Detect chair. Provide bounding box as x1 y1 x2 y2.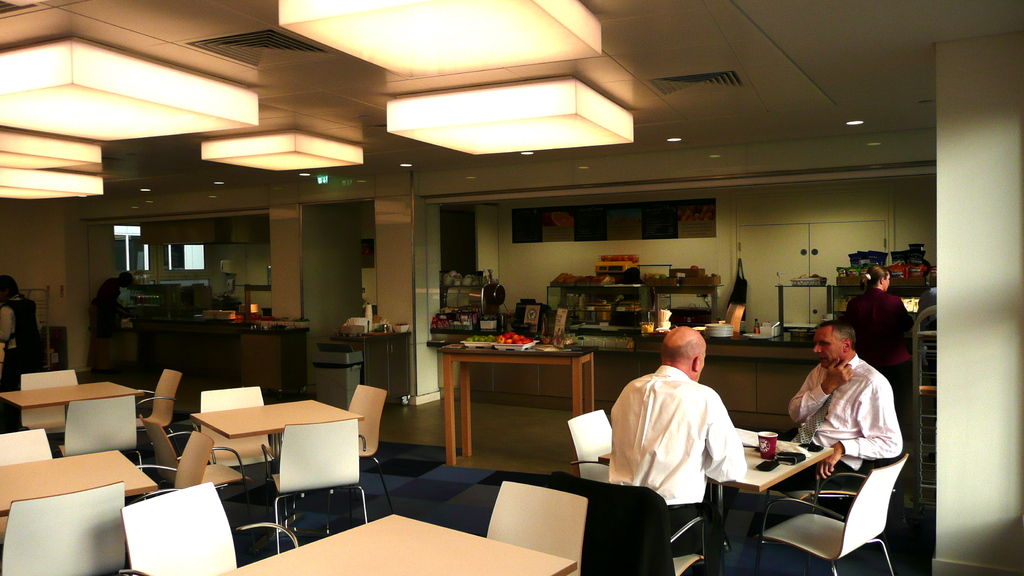
144 429 212 502.
